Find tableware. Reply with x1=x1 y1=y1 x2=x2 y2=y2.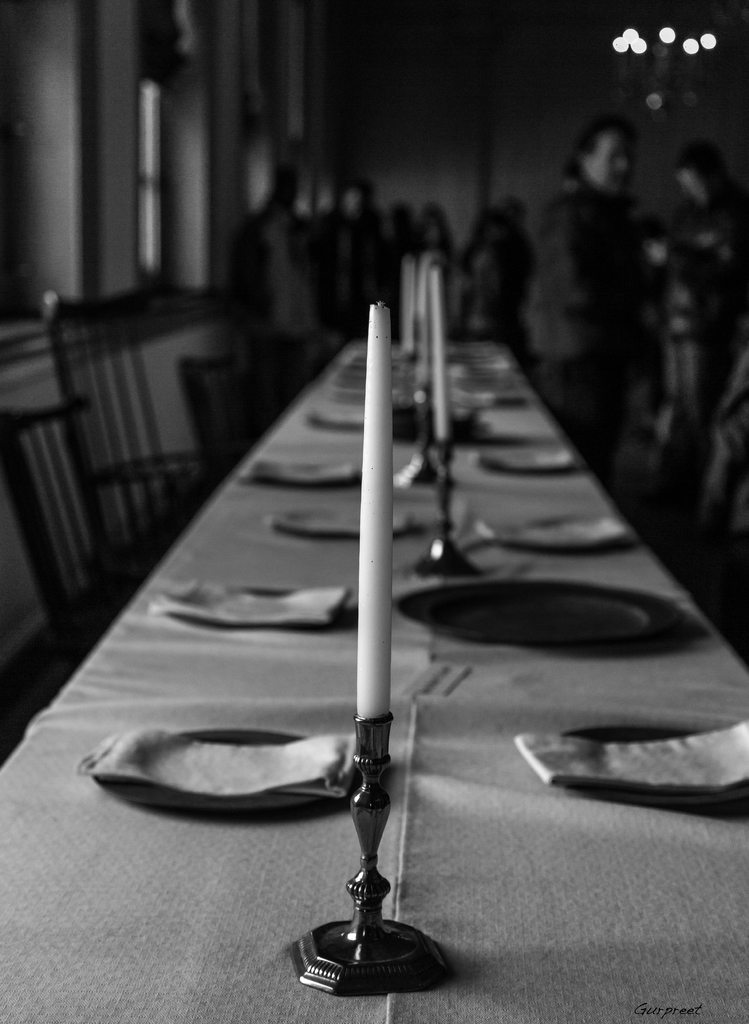
x1=467 y1=442 x2=575 y2=490.
